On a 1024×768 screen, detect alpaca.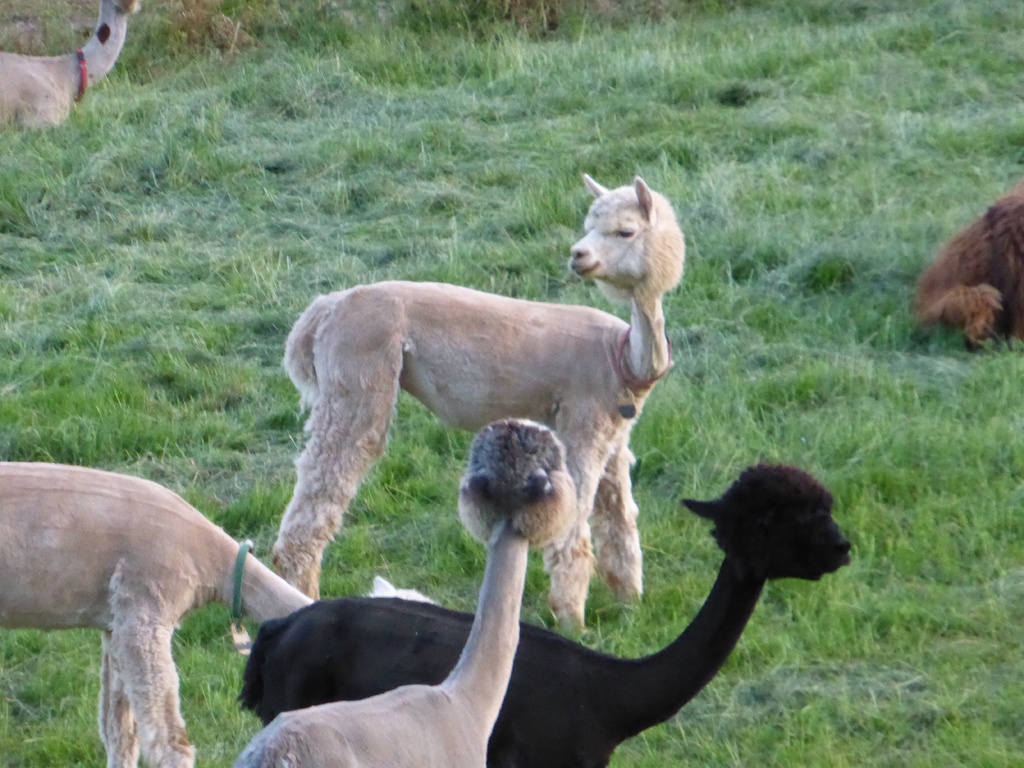
bbox=[0, 463, 440, 767].
